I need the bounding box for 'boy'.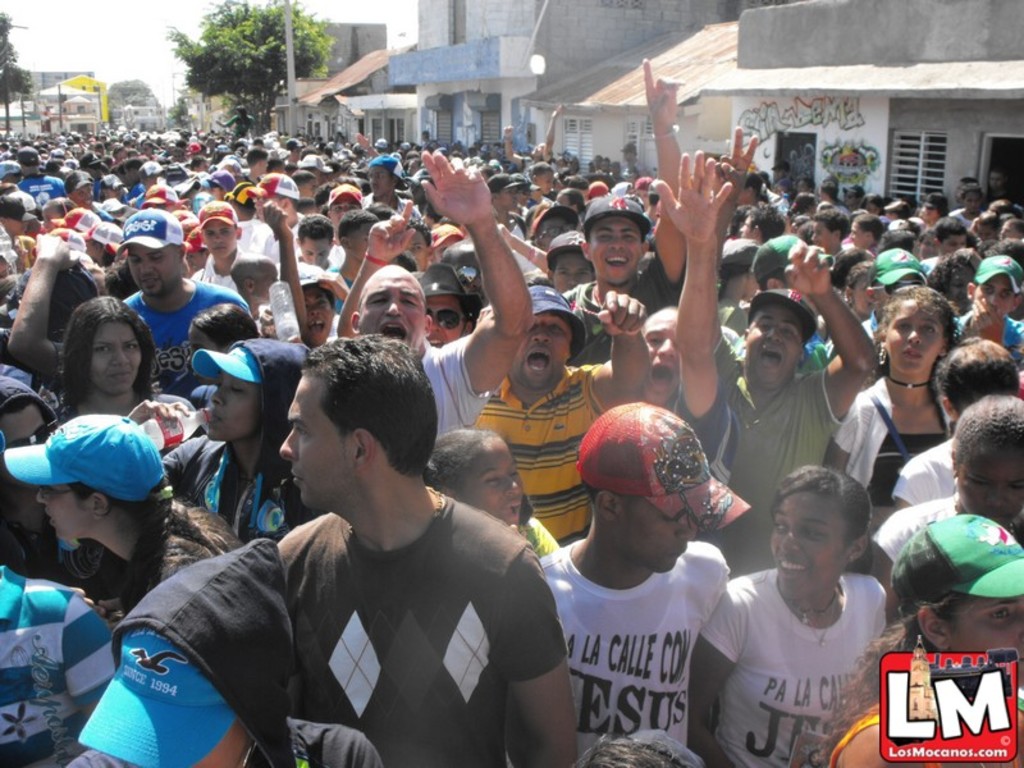
Here it is: 957/255/1023/361.
